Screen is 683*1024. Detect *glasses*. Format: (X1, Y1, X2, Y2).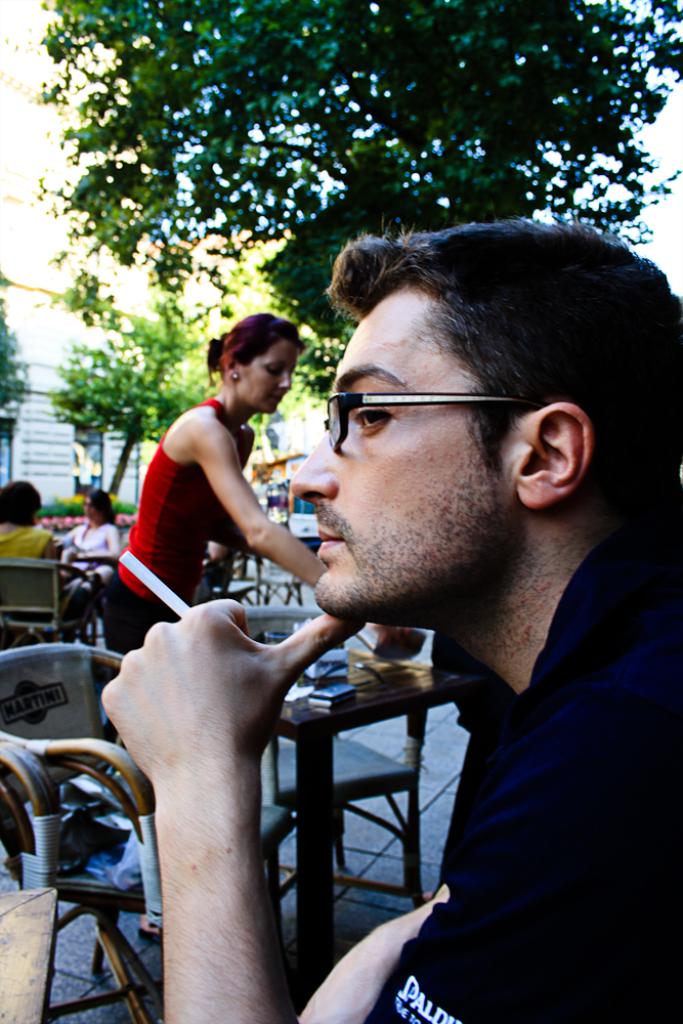
(301, 370, 524, 461).
